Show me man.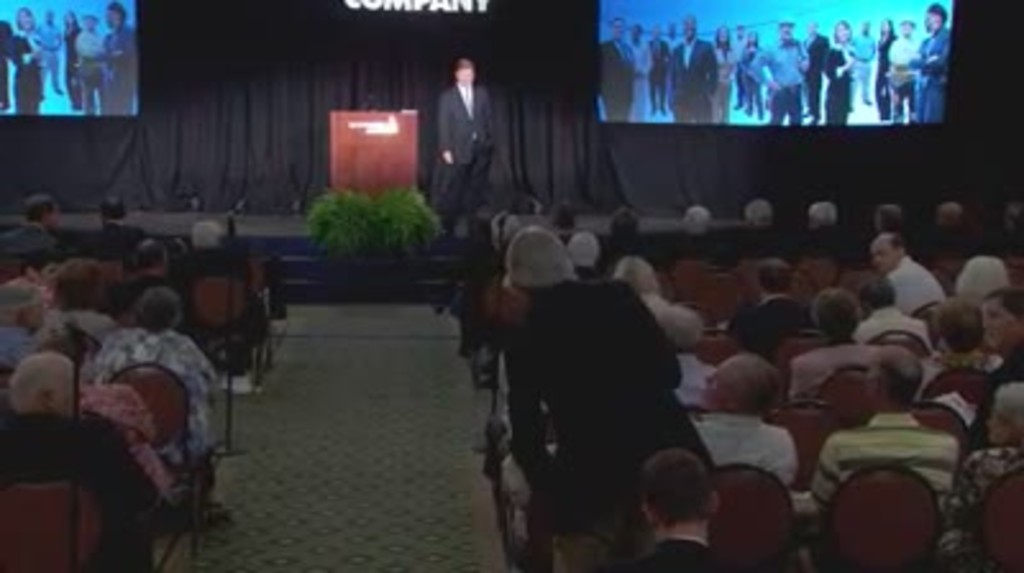
man is here: locate(28, 10, 77, 102).
